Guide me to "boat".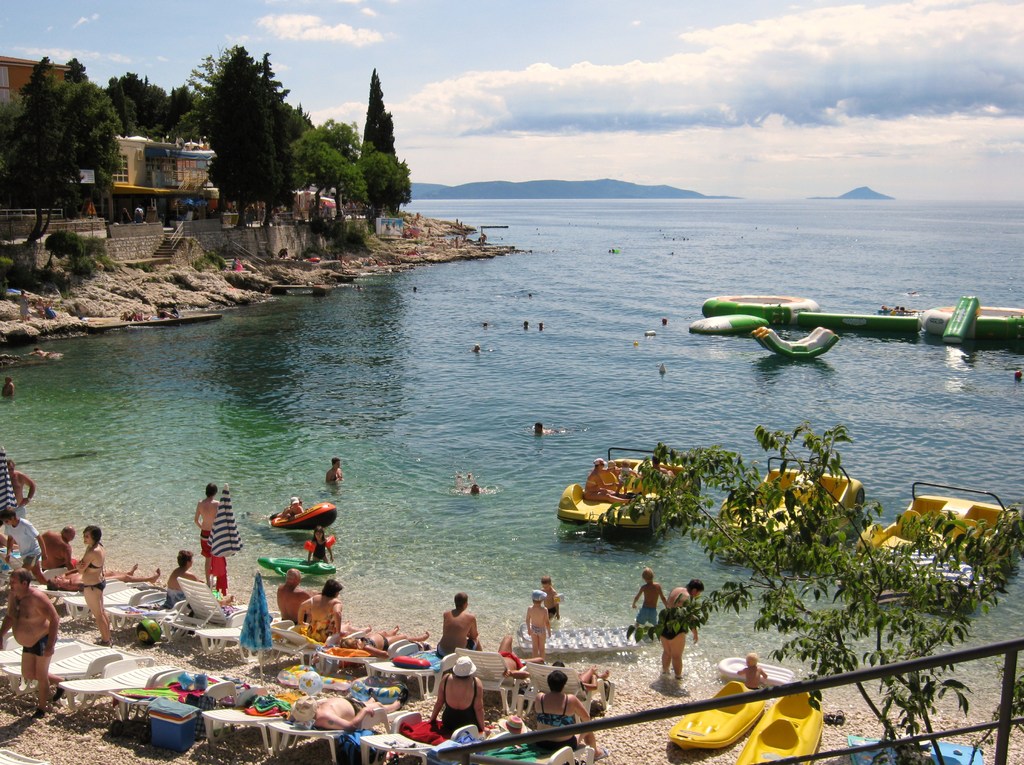
Guidance: box(797, 307, 924, 338).
